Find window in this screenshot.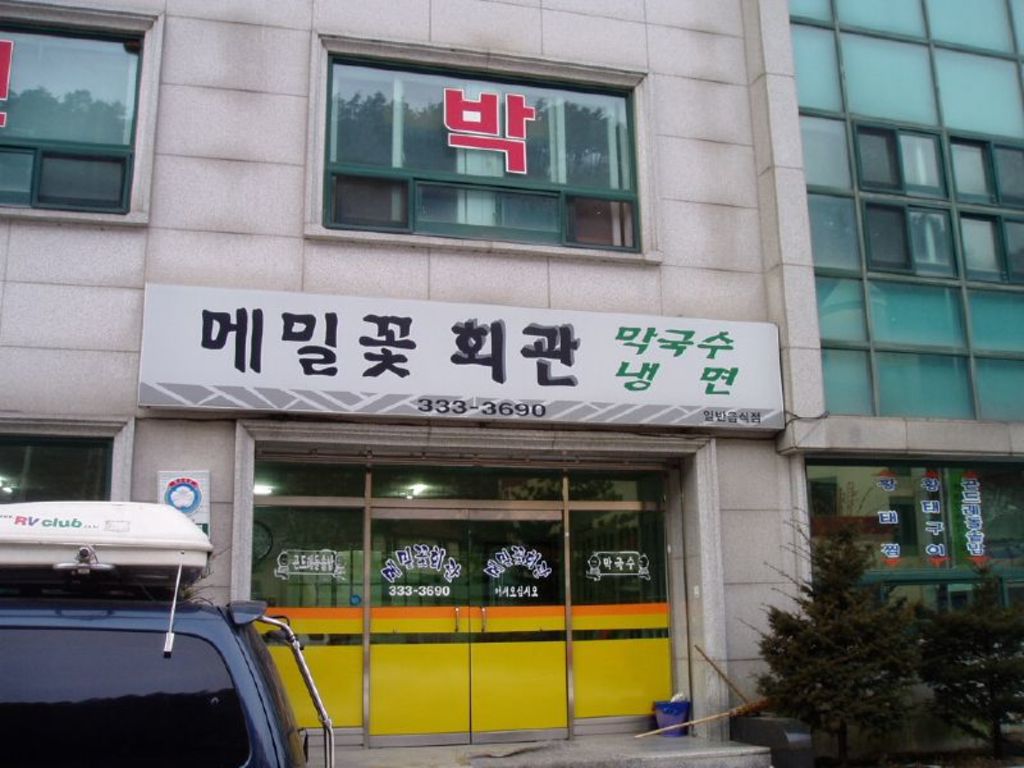
The bounding box for window is region(783, 0, 1023, 426).
